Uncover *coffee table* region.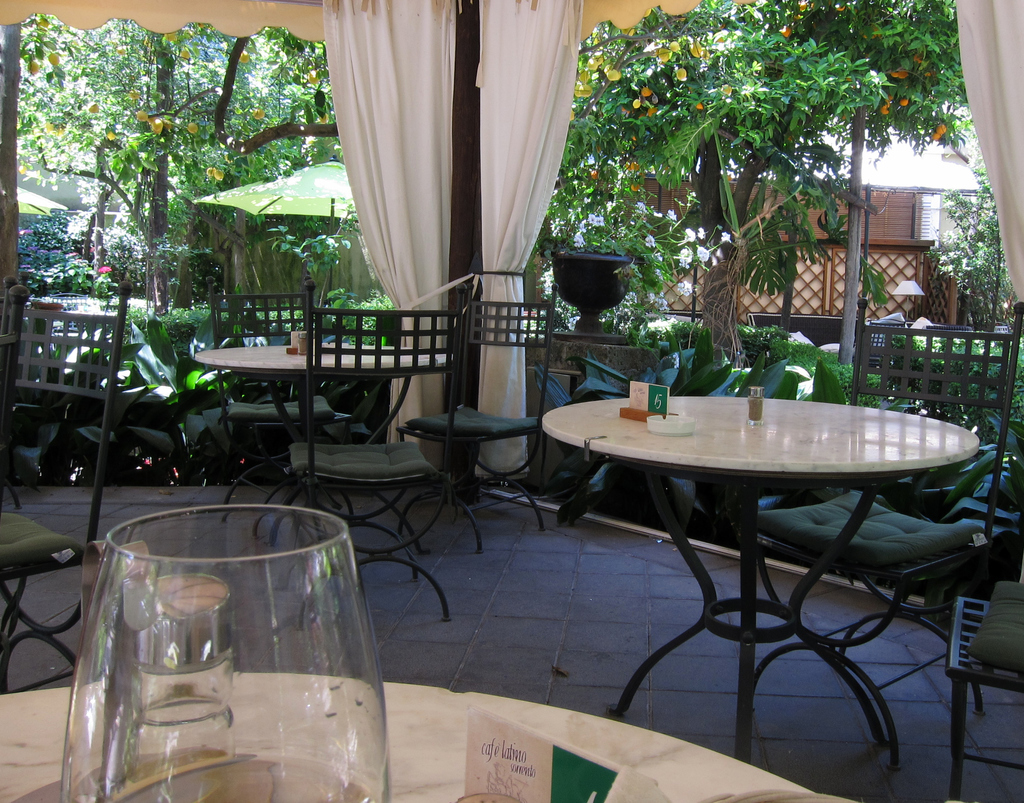
Uncovered: 0, 676, 815, 802.
